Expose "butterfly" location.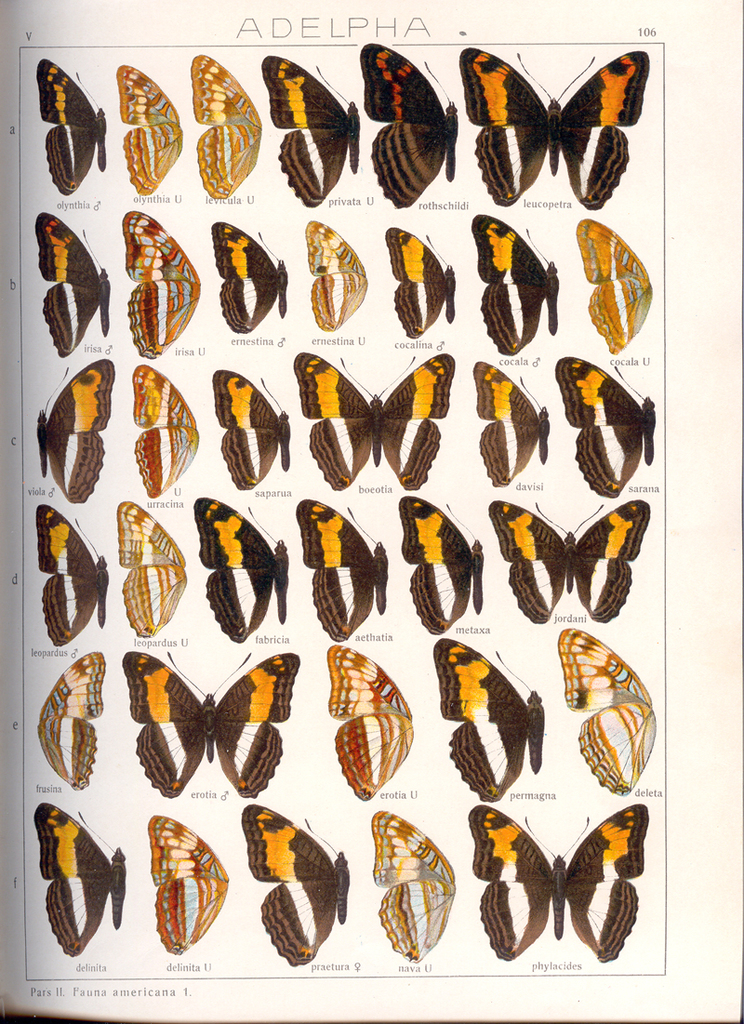
Exposed at (left=294, top=352, right=457, bottom=491).
